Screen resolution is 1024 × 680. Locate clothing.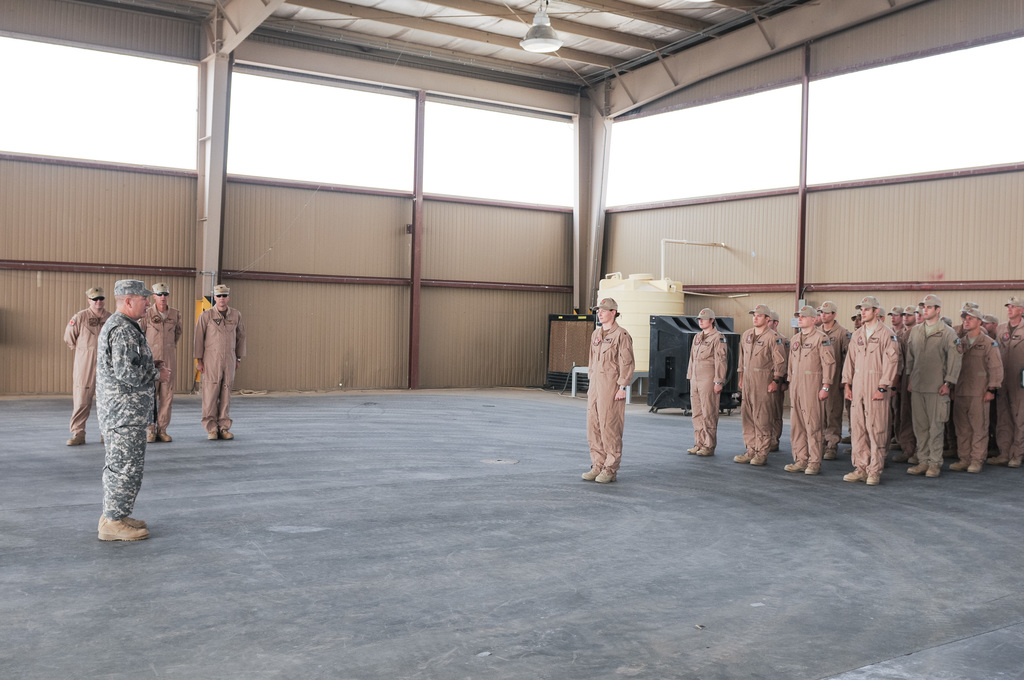
bbox=[739, 328, 790, 458].
